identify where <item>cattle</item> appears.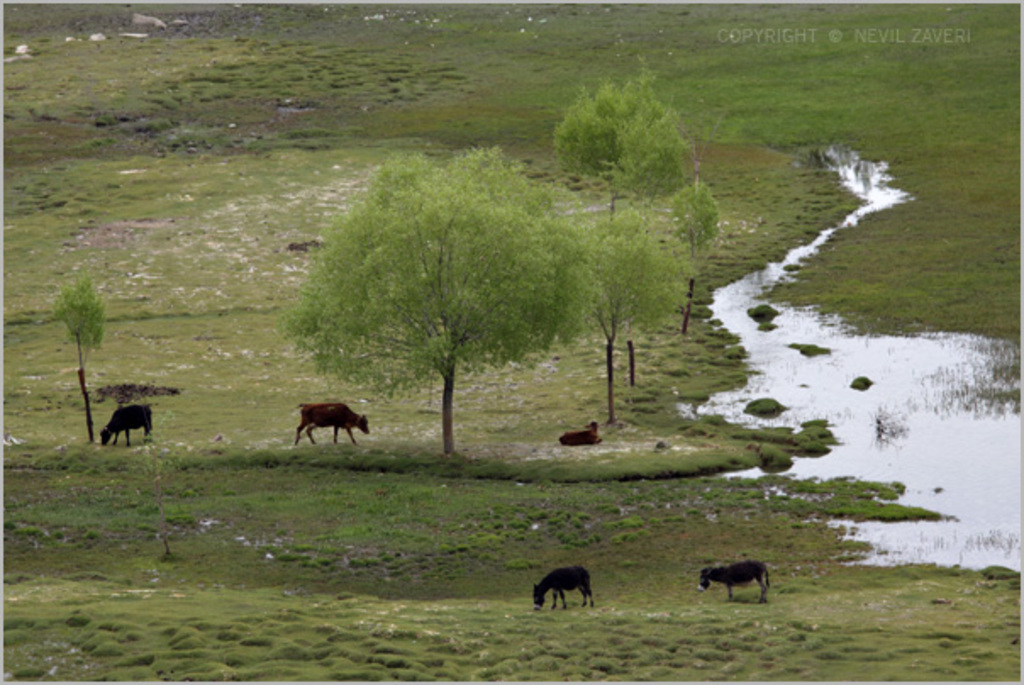
Appears at x1=292 y1=397 x2=366 y2=444.
